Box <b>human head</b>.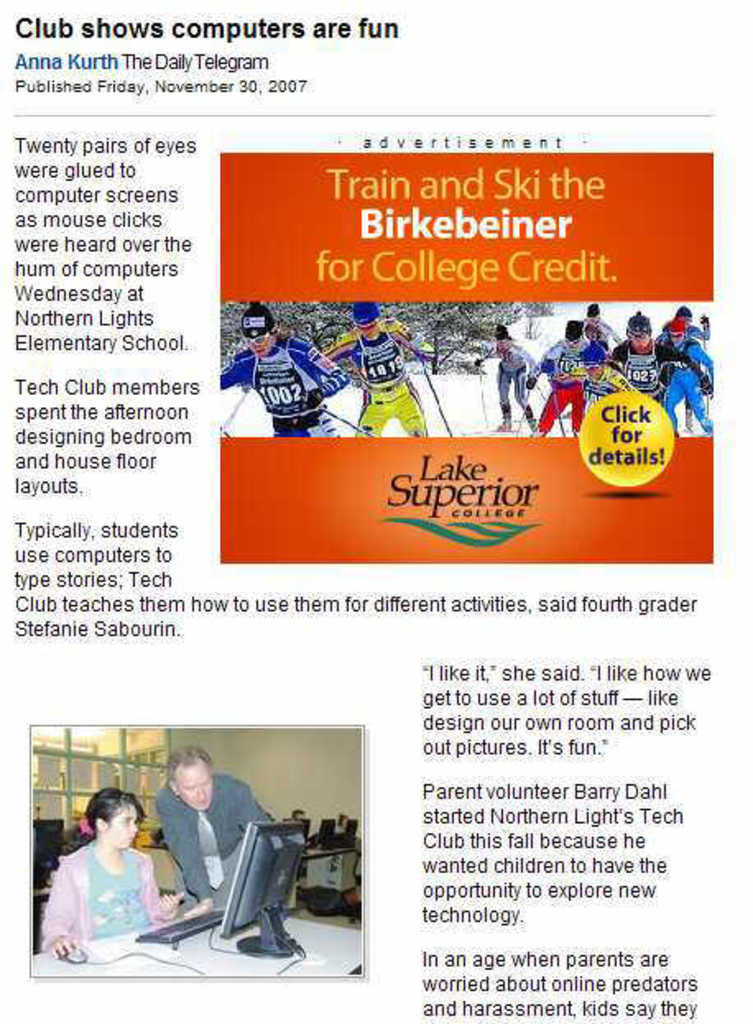
BBox(580, 299, 605, 334).
